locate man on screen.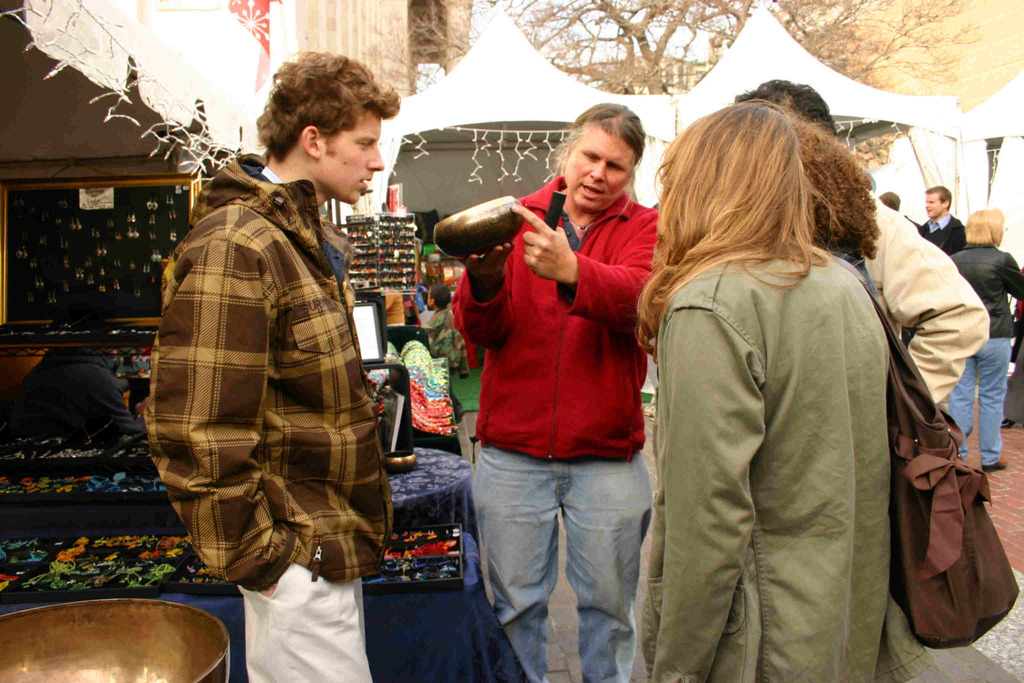
On screen at locate(920, 186, 970, 259).
